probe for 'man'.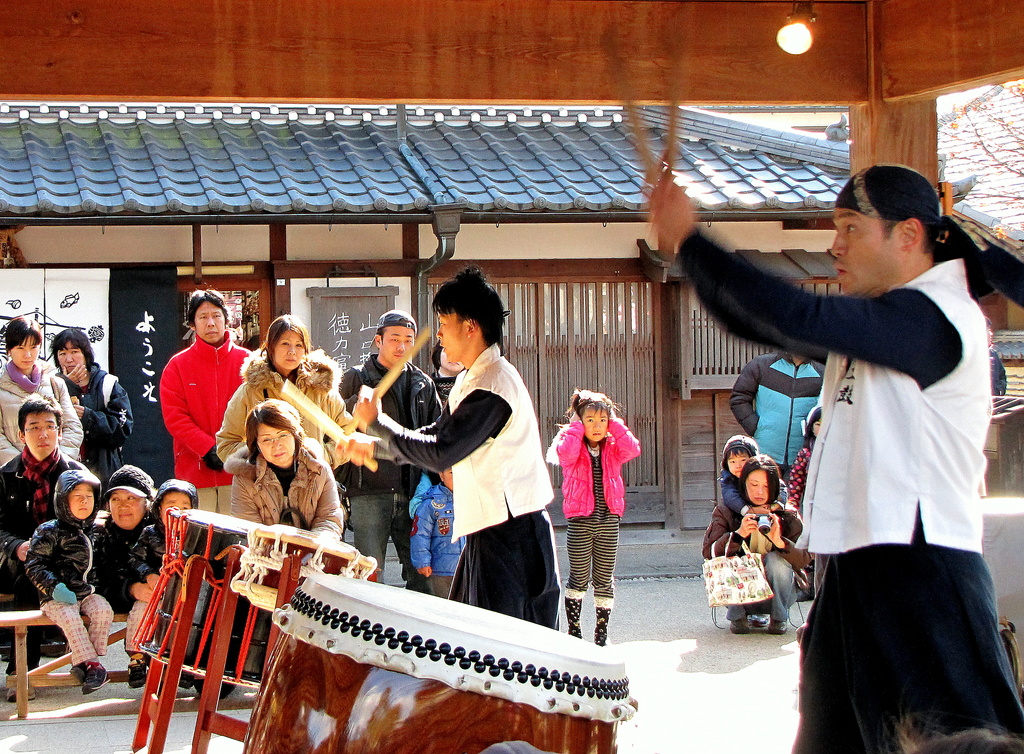
Probe result: (334, 306, 445, 595).
